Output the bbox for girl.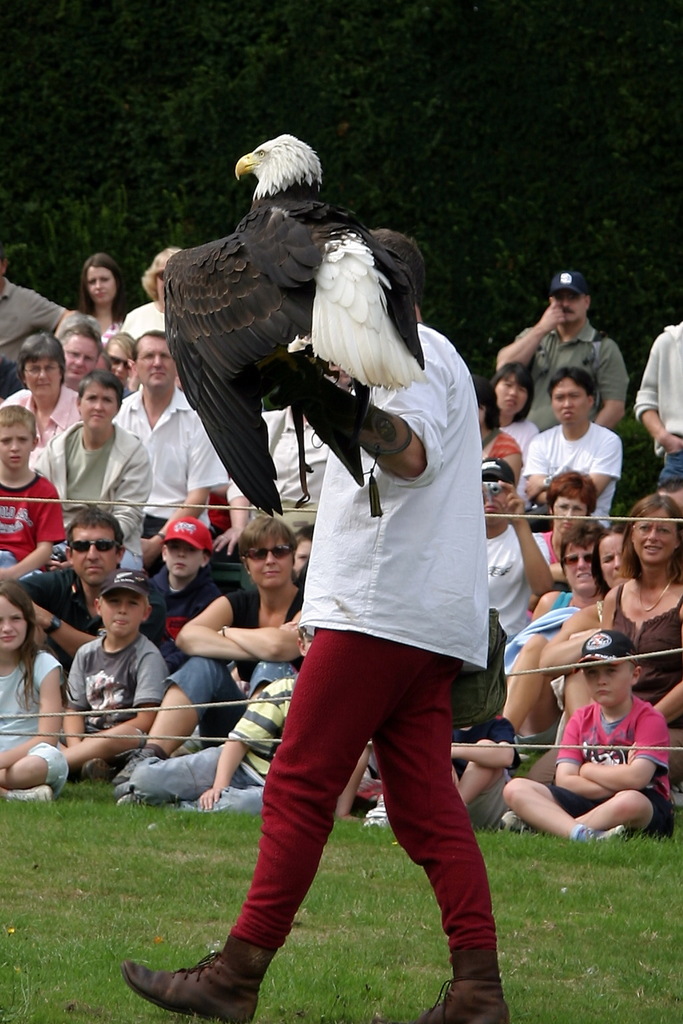
left=0, top=579, right=67, bottom=802.
